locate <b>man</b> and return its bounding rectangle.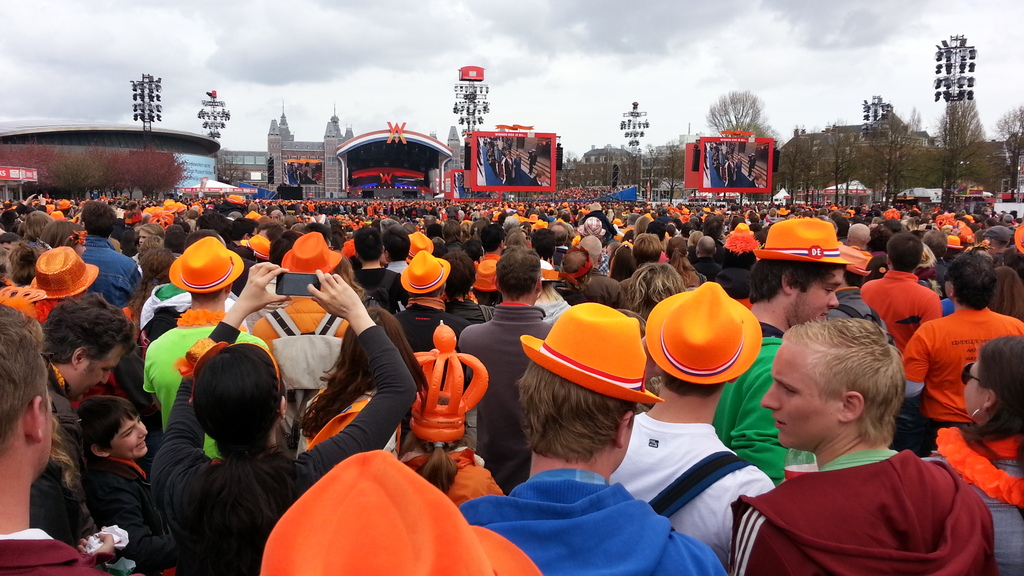
{"left": 856, "top": 236, "right": 952, "bottom": 357}.
